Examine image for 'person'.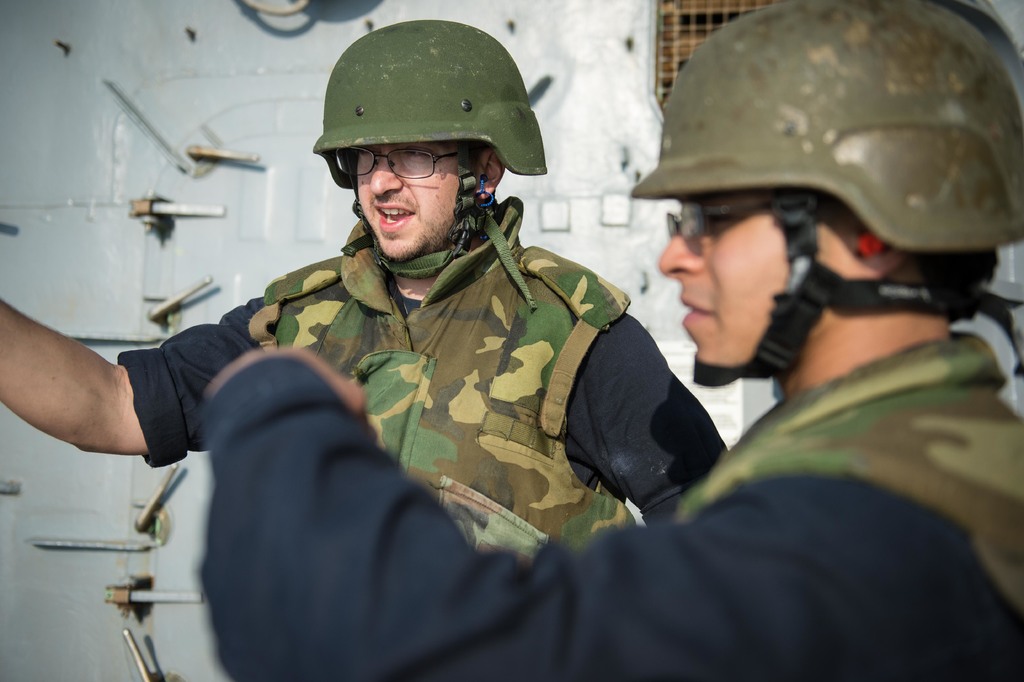
Examination result: select_region(197, 0, 1023, 681).
